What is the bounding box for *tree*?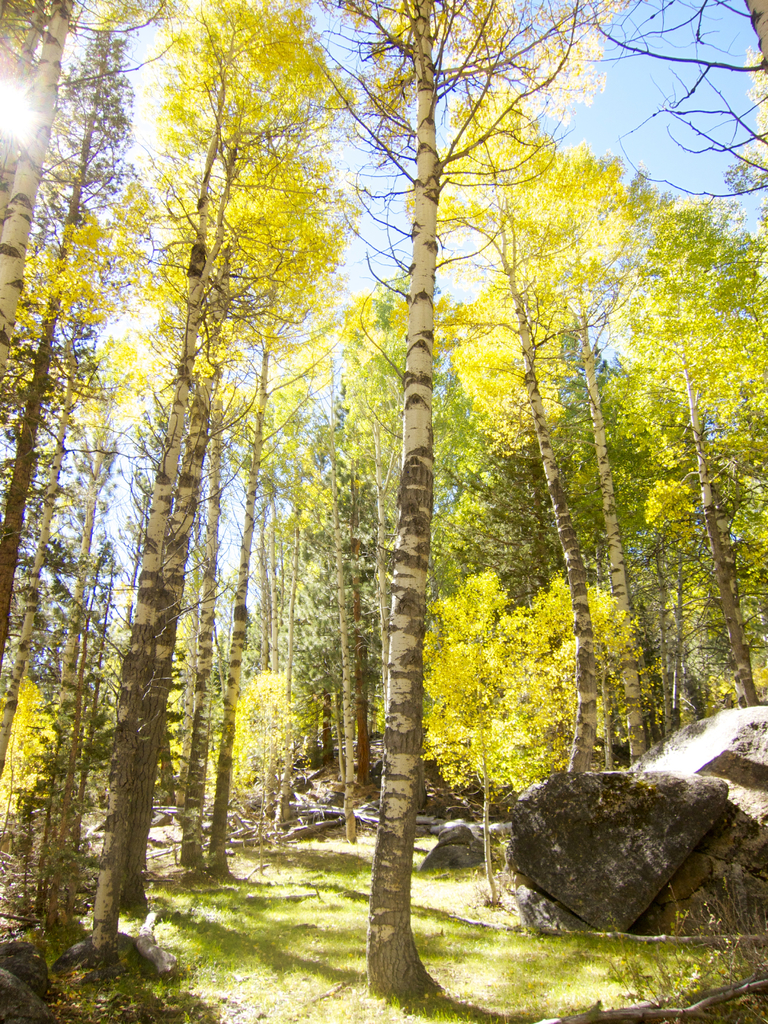
bbox(42, 48, 378, 891).
